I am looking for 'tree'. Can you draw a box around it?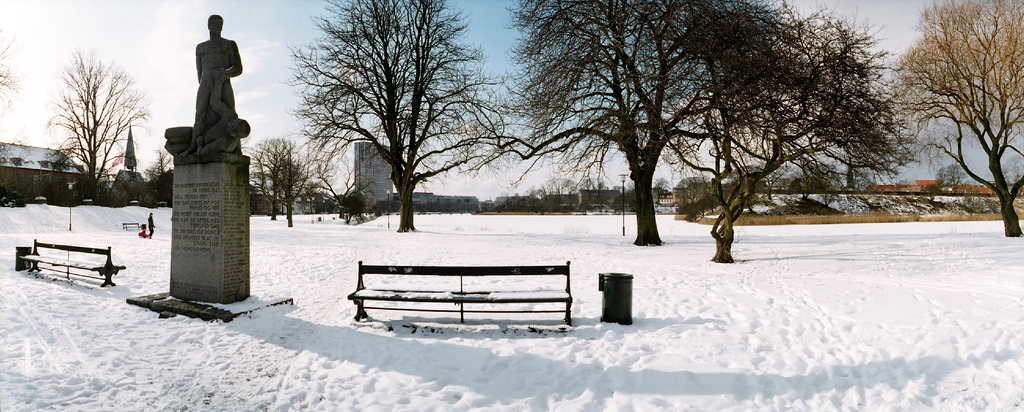
Sure, the bounding box is <box>278,0,525,232</box>.
